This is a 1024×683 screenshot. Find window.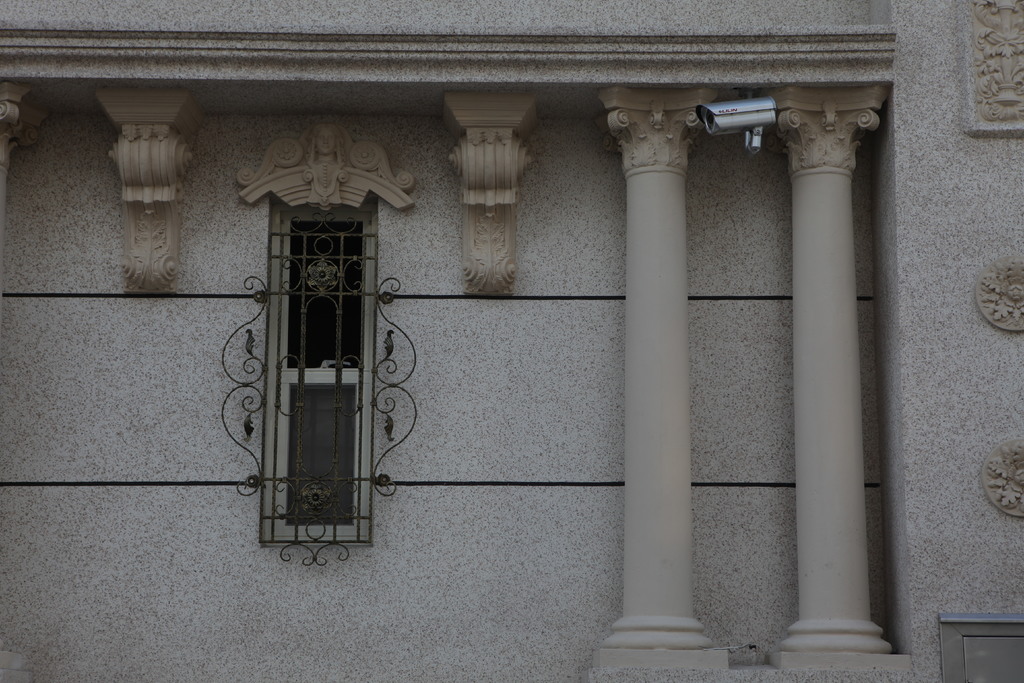
Bounding box: l=251, t=174, r=368, b=500.
